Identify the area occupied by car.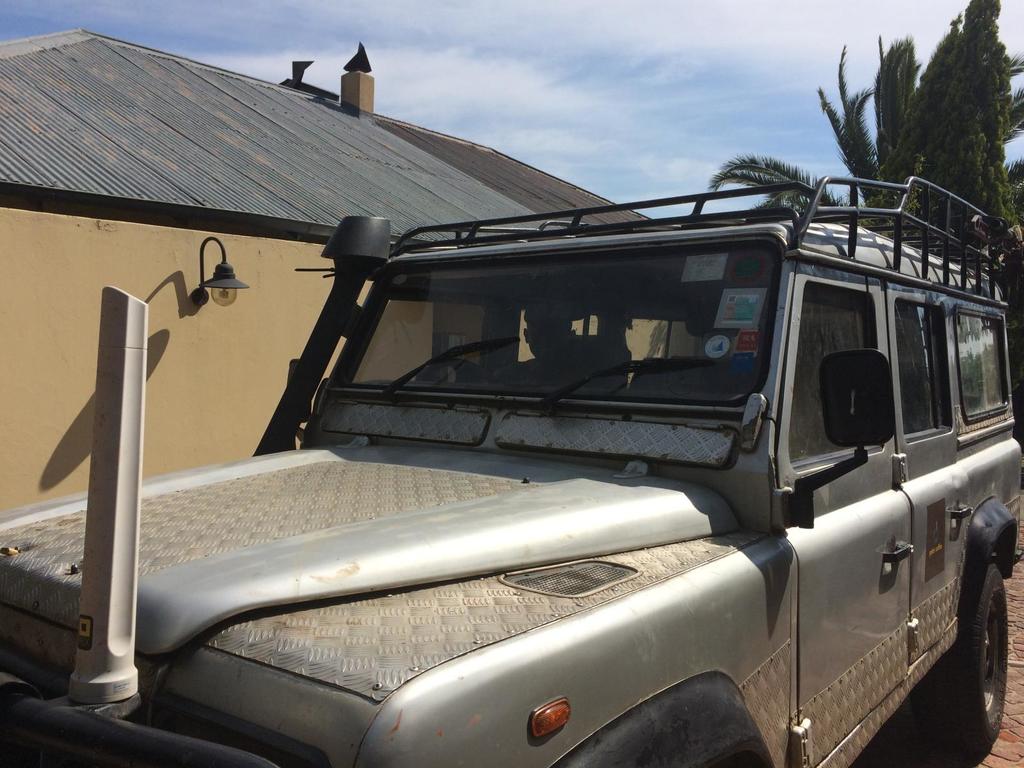
Area: 22,177,991,767.
